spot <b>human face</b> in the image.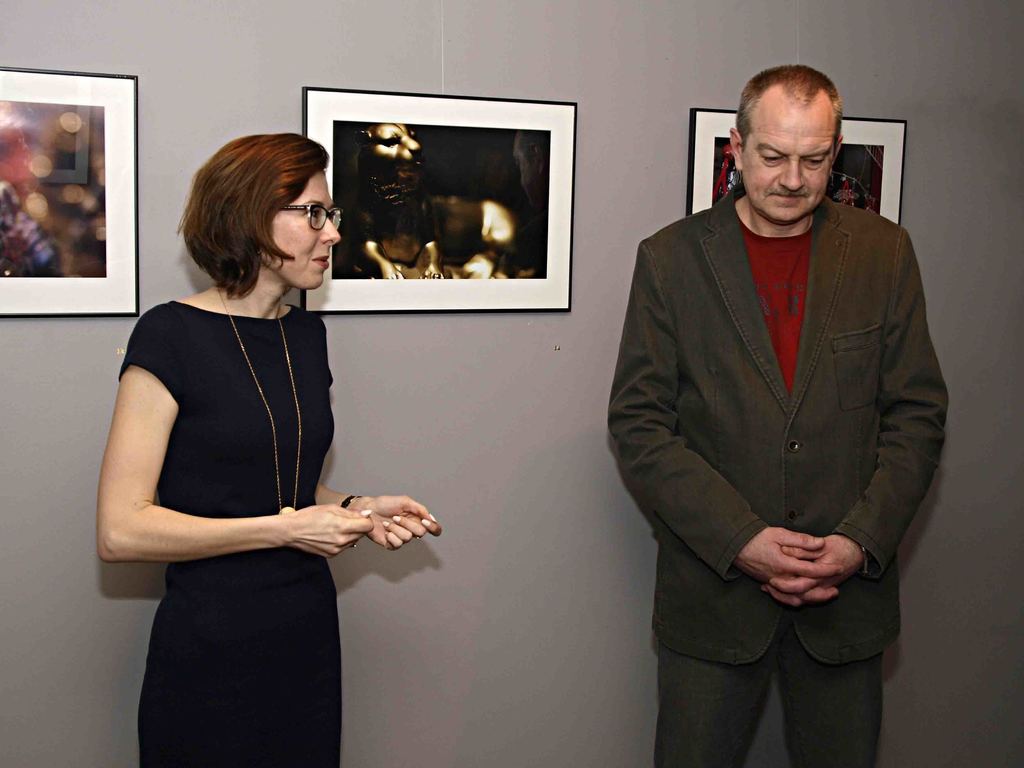
<b>human face</b> found at x1=742, y1=109, x2=835, y2=221.
